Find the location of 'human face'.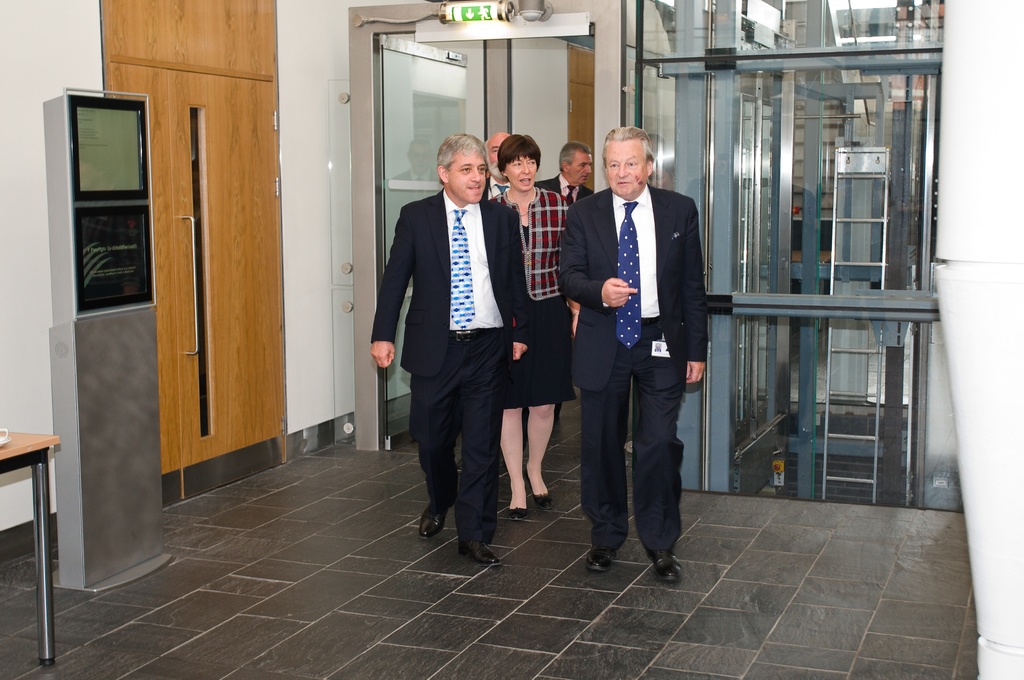
Location: [left=505, top=151, right=536, bottom=193].
